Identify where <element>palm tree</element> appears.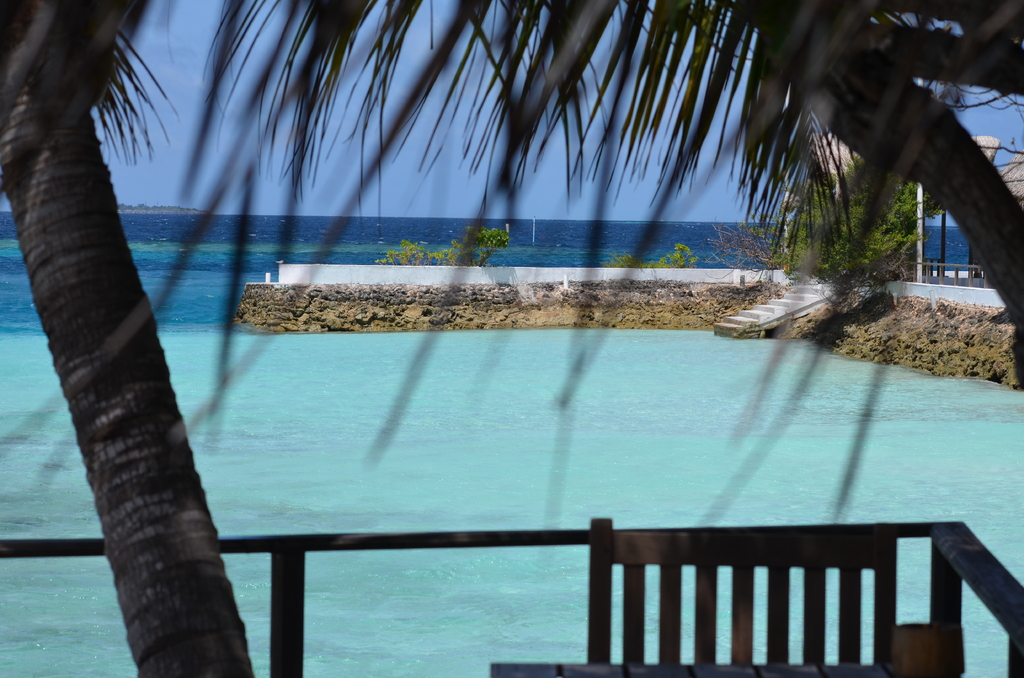
Appears at (x1=0, y1=0, x2=258, y2=677).
